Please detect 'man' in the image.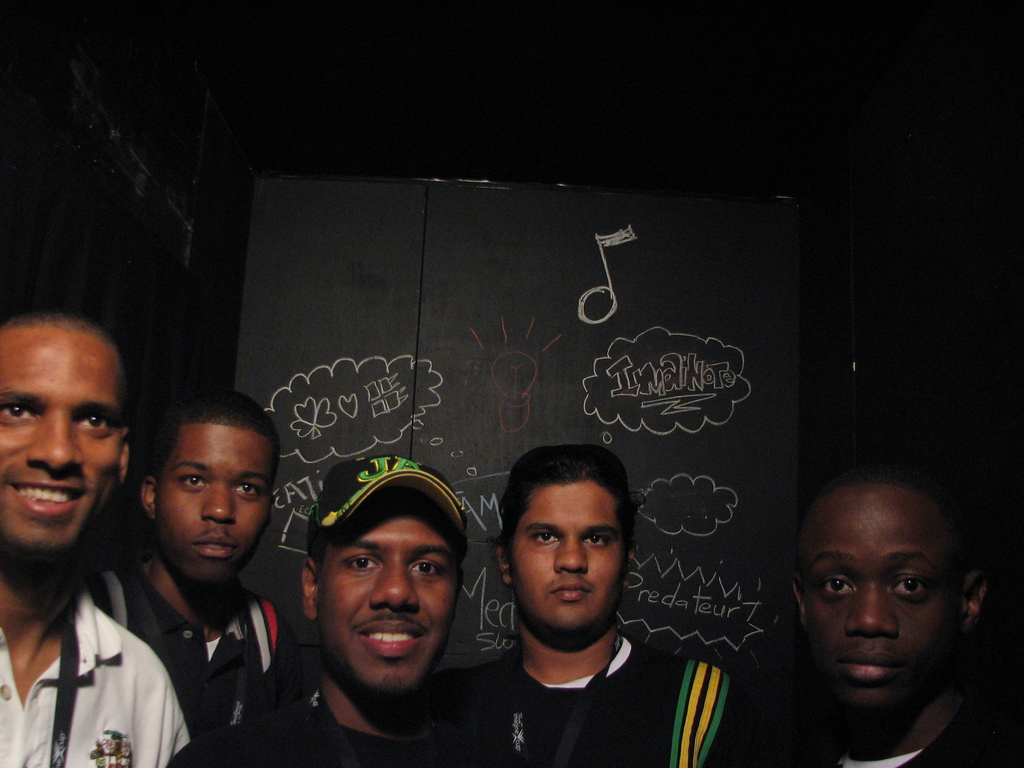
detection(448, 450, 739, 767).
